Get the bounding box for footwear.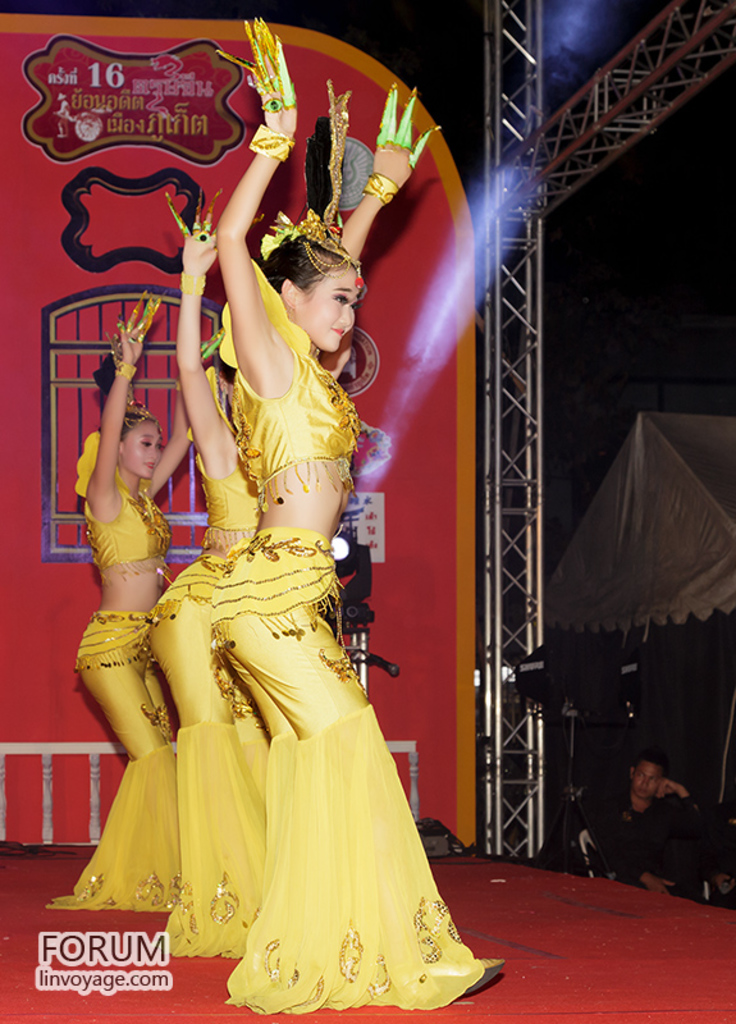
407:952:507:992.
